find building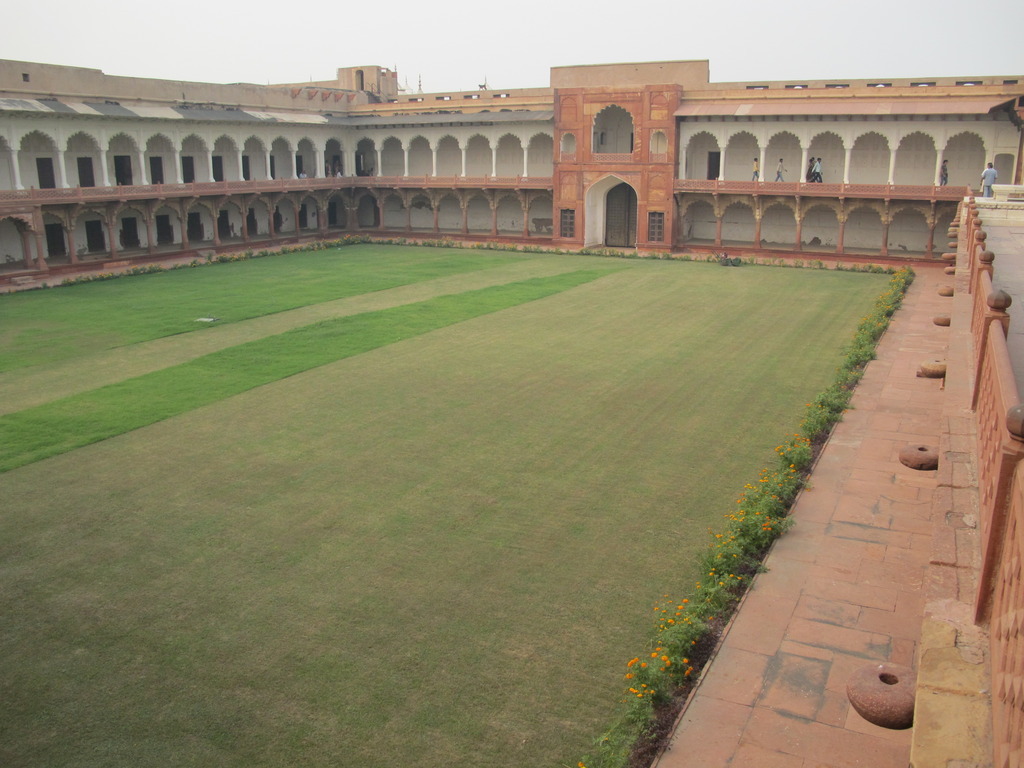
detection(0, 58, 1023, 767)
